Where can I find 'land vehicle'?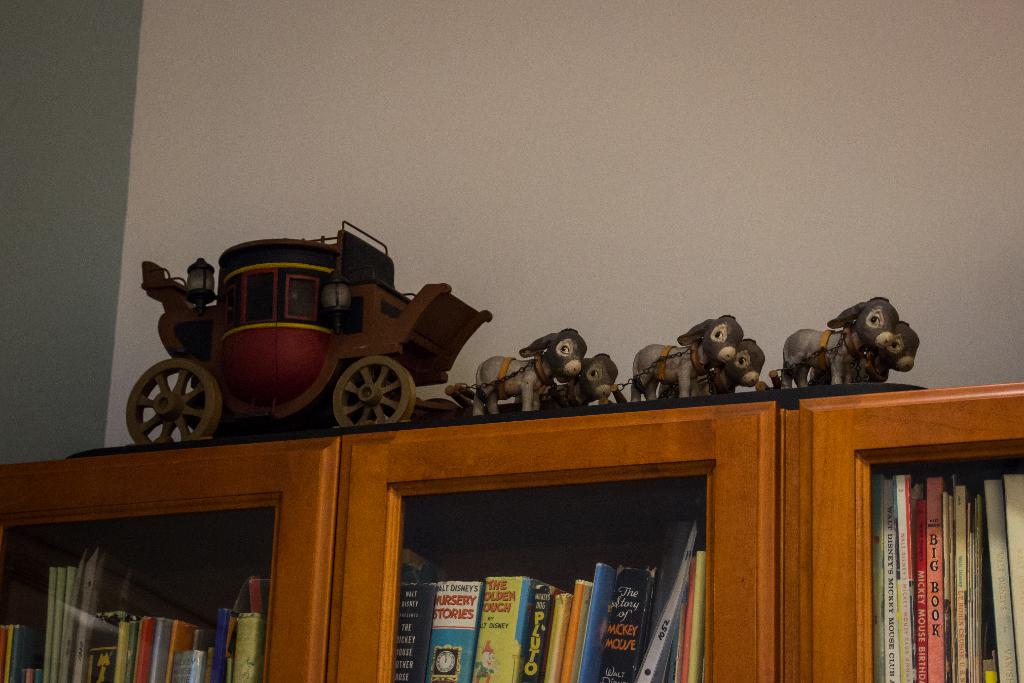
You can find it at 129/235/515/451.
